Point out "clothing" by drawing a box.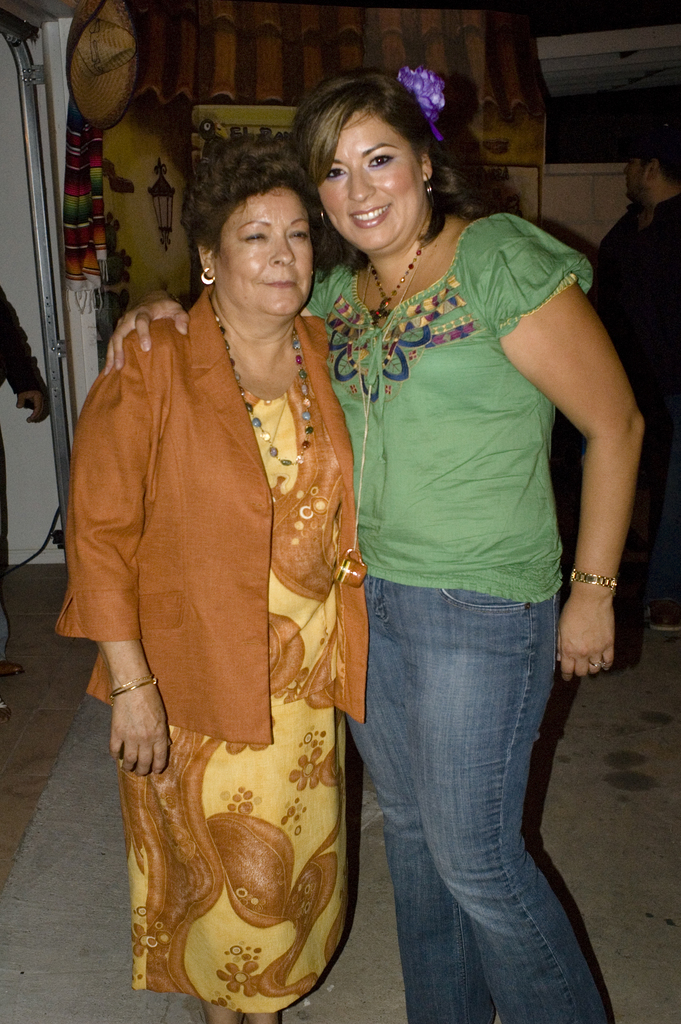
left=51, top=290, right=385, bottom=970.
